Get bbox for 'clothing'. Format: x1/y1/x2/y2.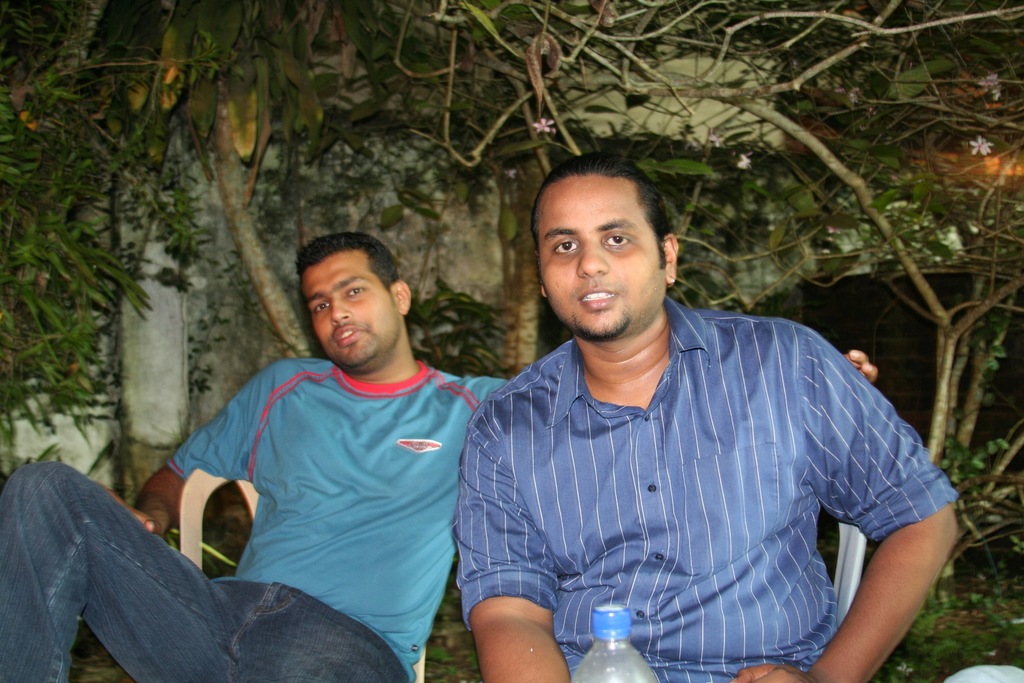
0/355/512/682.
